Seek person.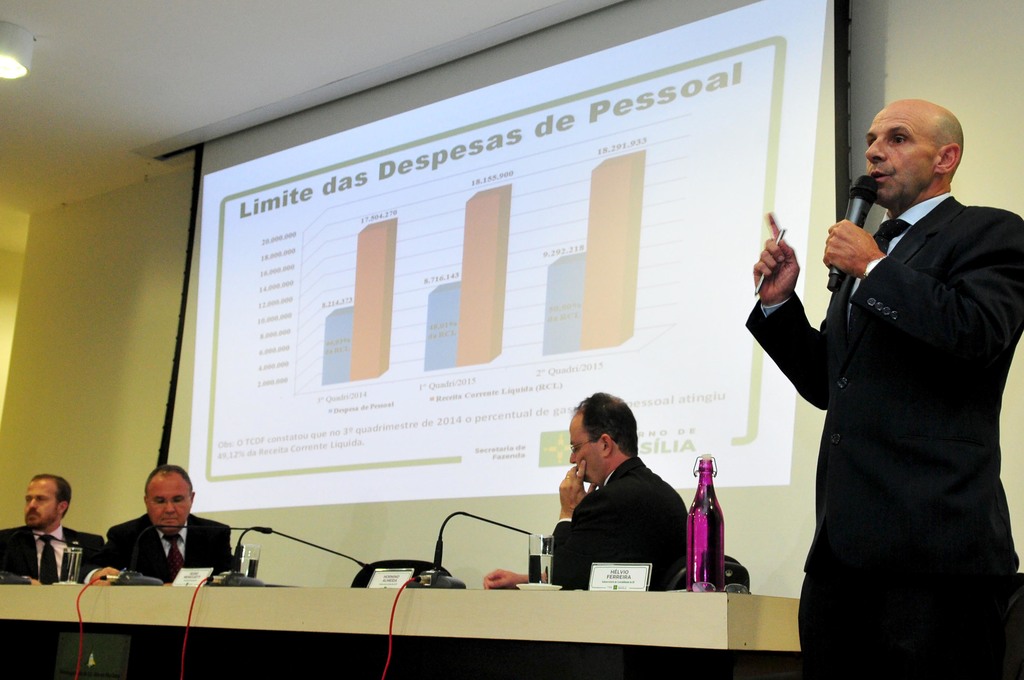
{"x1": 746, "y1": 97, "x2": 1023, "y2": 679}.
